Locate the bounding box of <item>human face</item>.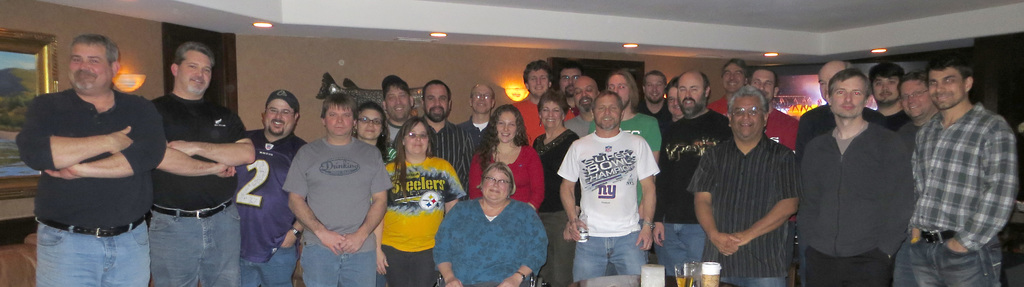
Bounding box: [540, 99, 560, 128].
